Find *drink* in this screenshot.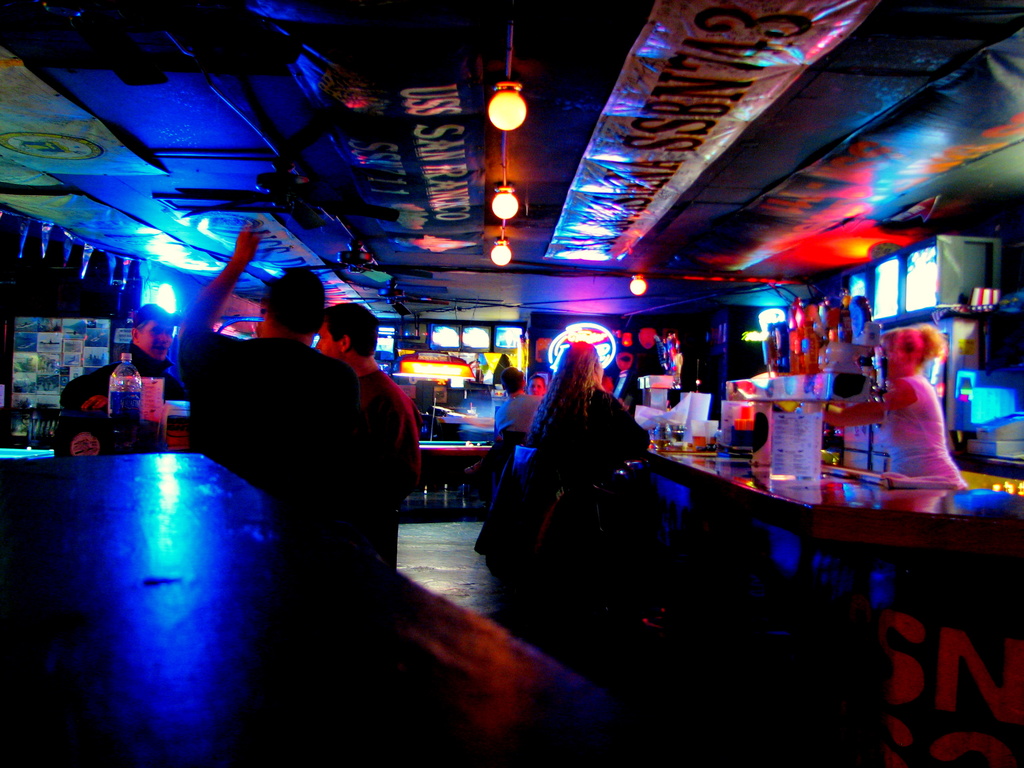
The bounding box for *drink* is pyautogui.locateOnScreen(141, 418, 159, 443).
